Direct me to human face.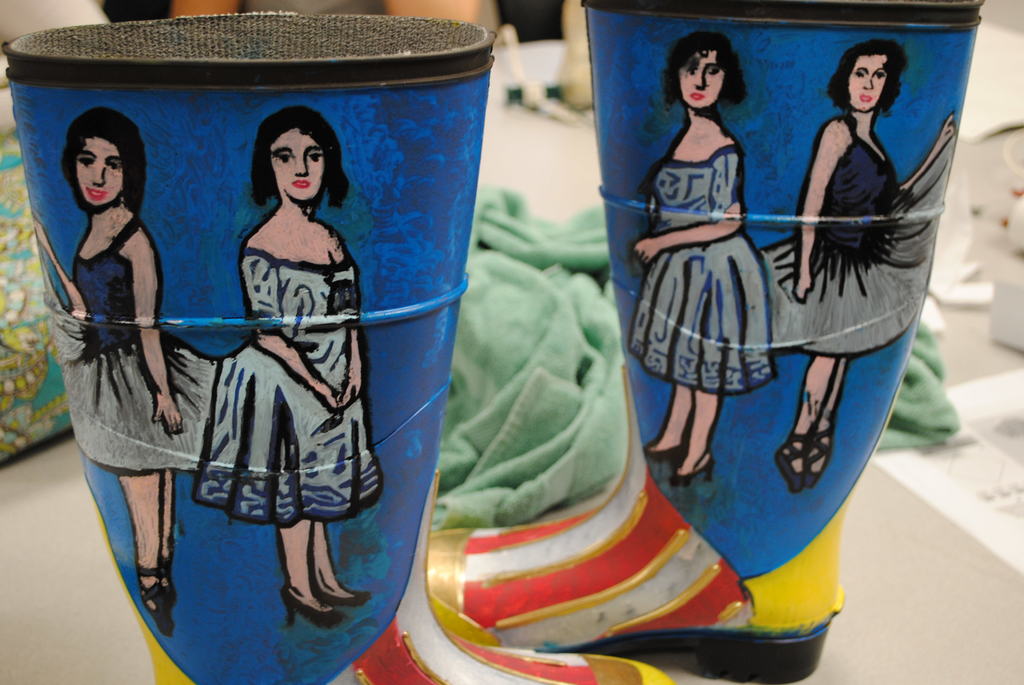
Direction: Rect(680, 52, 724, 111).
